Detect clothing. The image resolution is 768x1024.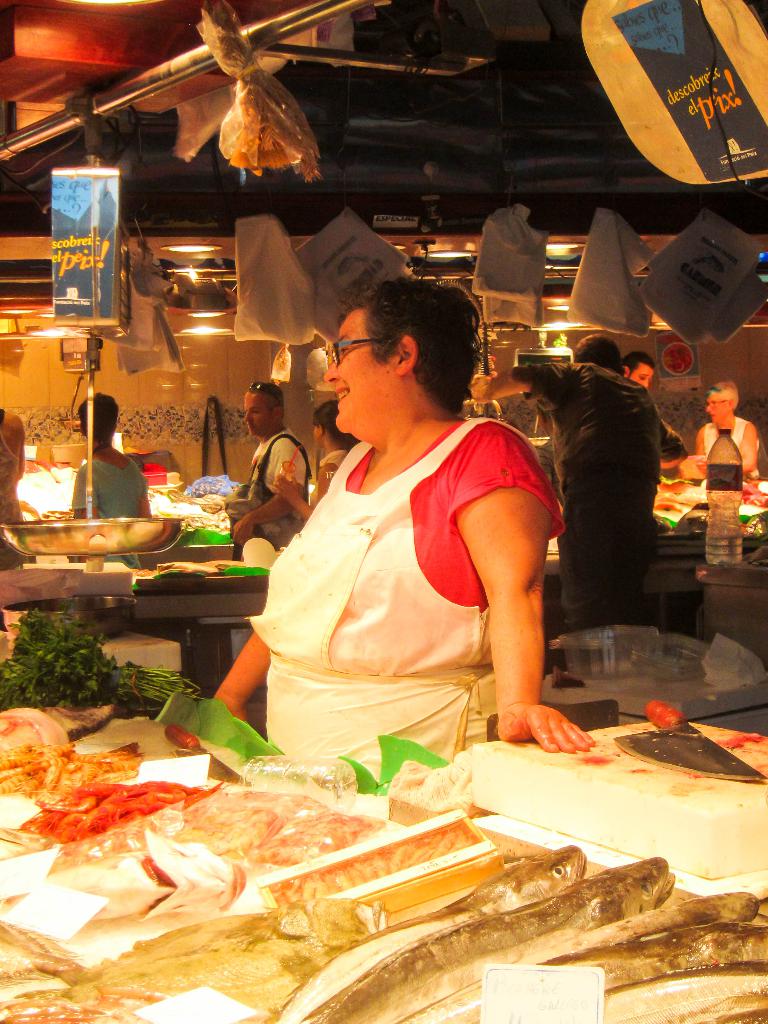
pyautogui.locateOnScreen(237, 367, 557, 769).
